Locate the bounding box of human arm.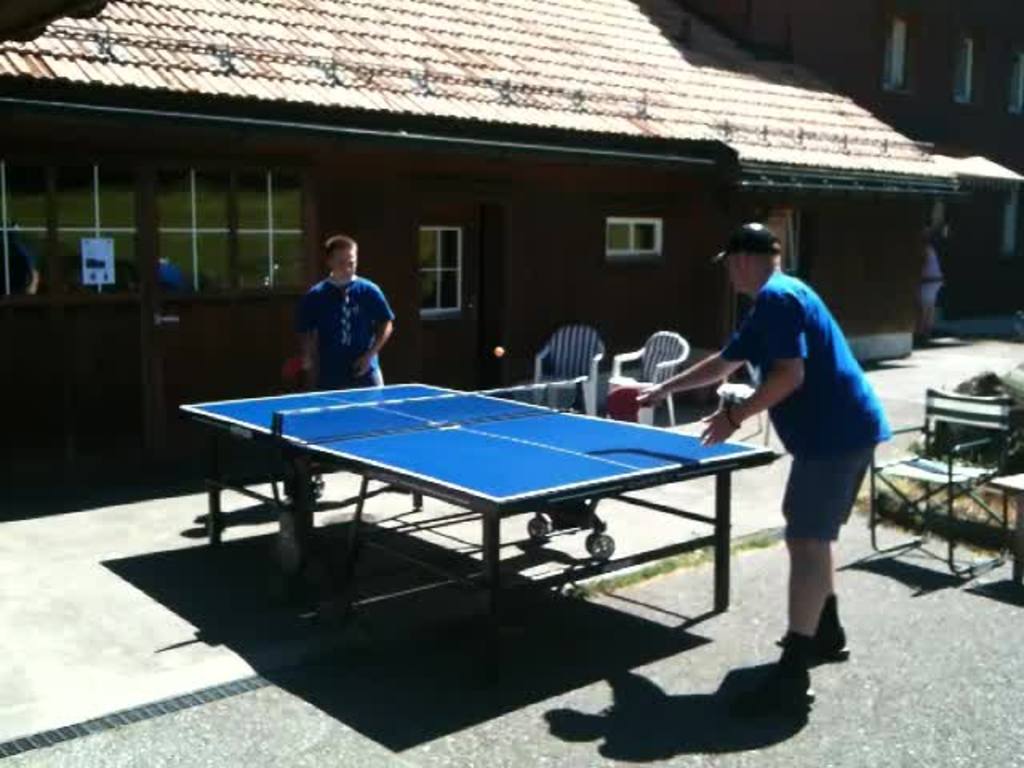
Bounding box: bbox(698, 285, 803, 442).
